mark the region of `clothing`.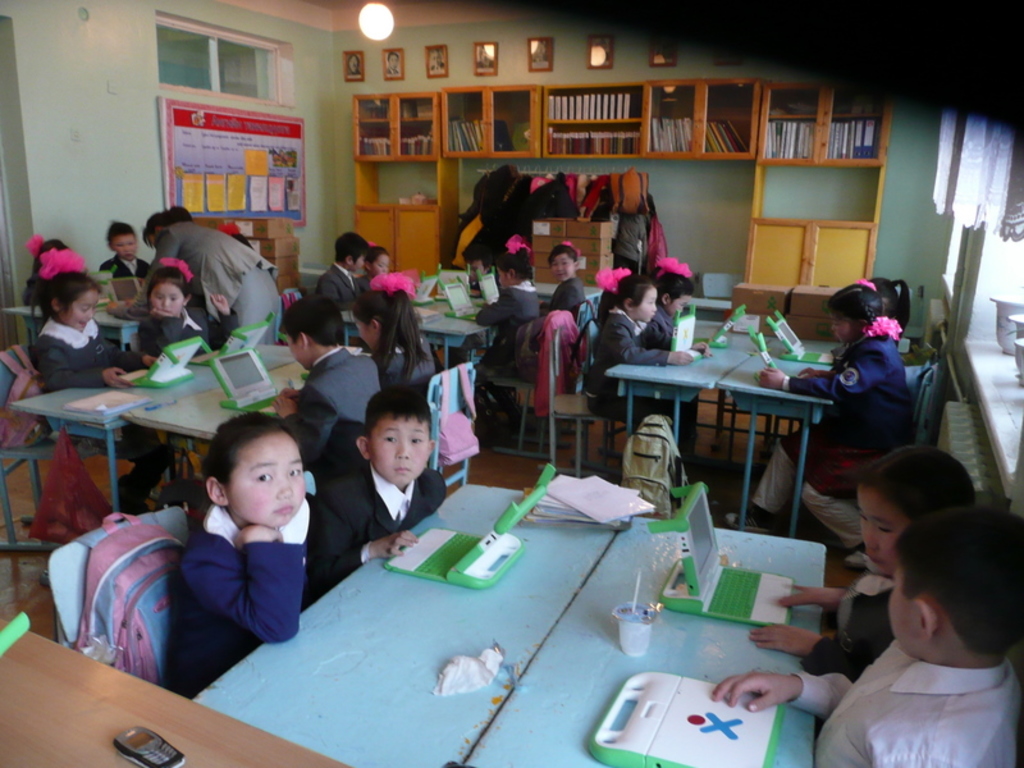
Region: x1=159 y1=218 x2=287 y2=351.
